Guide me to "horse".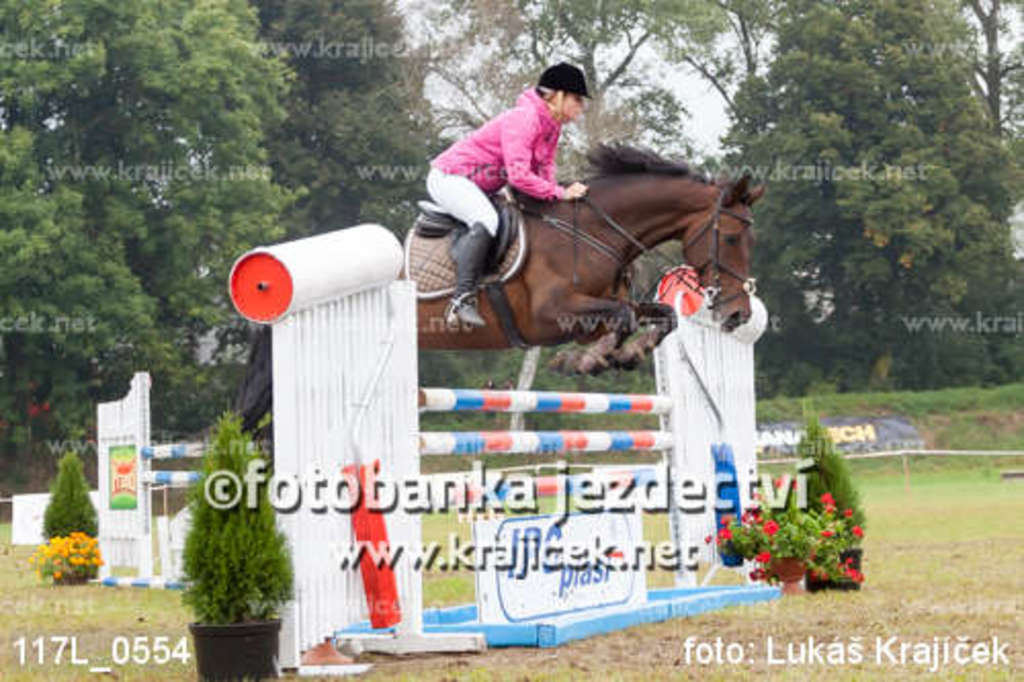
Guidance: (236, 131, 756, 430).
